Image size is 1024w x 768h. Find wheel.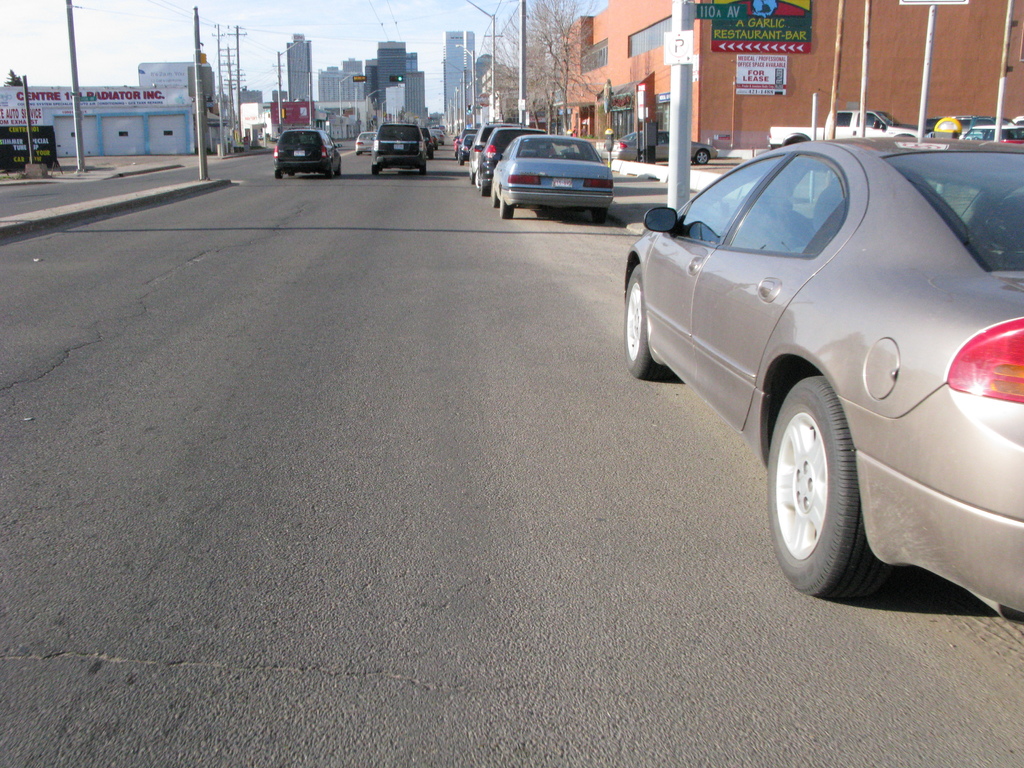
box=[459, 159, 465, 165].
